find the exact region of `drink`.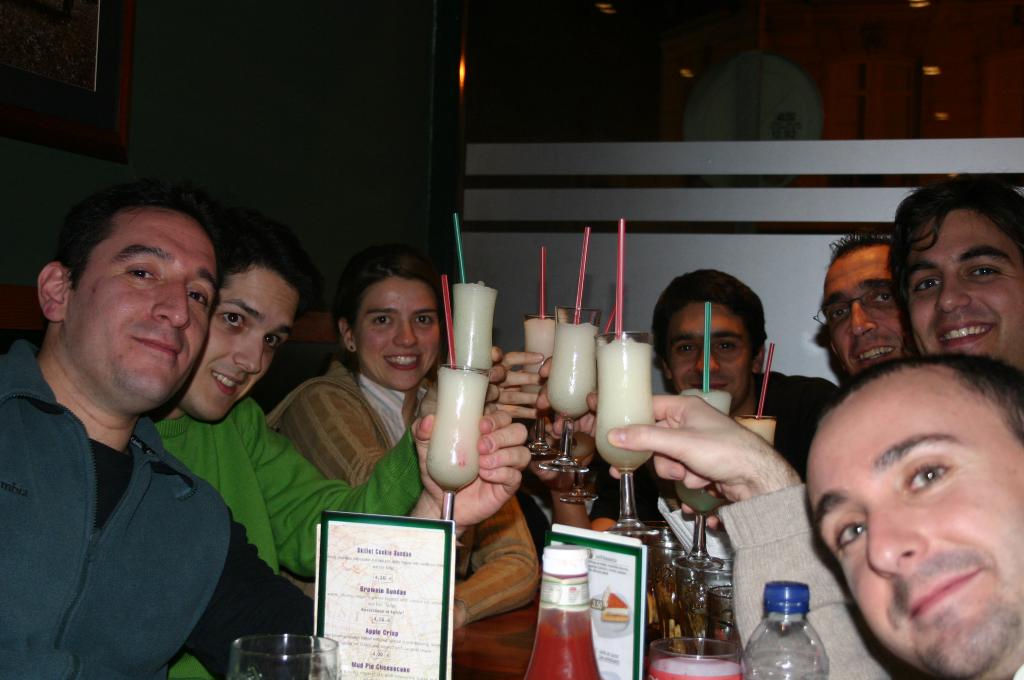
Exact region: <bbox>593, 337, 654, 473</bbox>.
